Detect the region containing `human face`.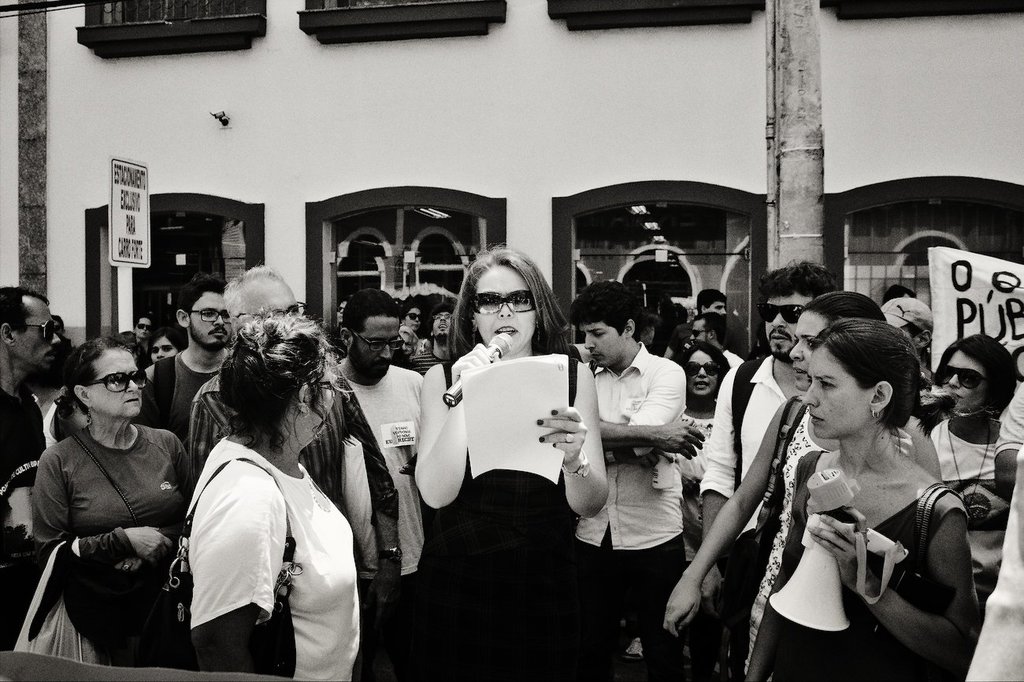
(left=13, top=293, right=64, bottom=371).
